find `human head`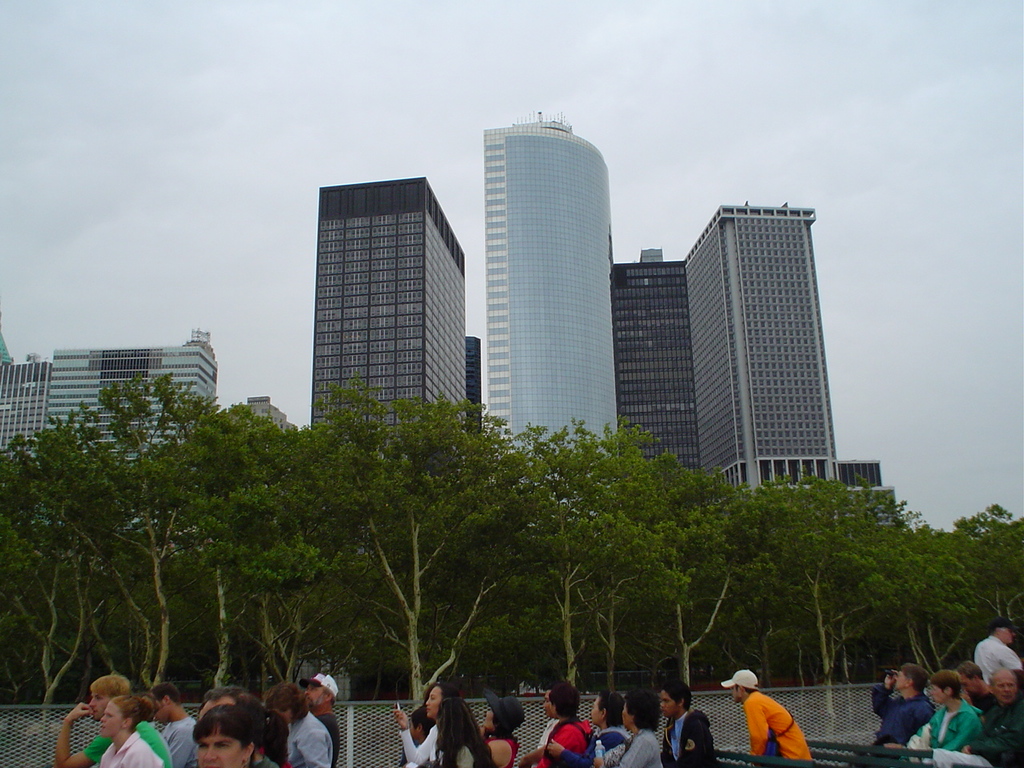
l=422, t=682, r=462, b=720
